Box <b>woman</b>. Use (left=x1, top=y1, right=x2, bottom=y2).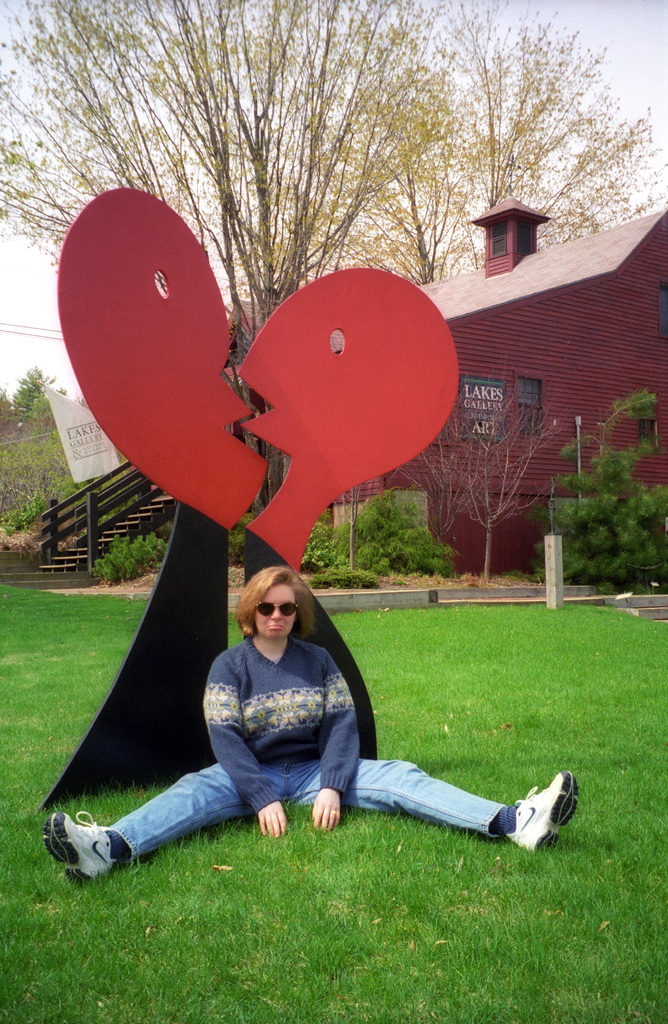
(left=40, top=568, right=579, bottom=883).
